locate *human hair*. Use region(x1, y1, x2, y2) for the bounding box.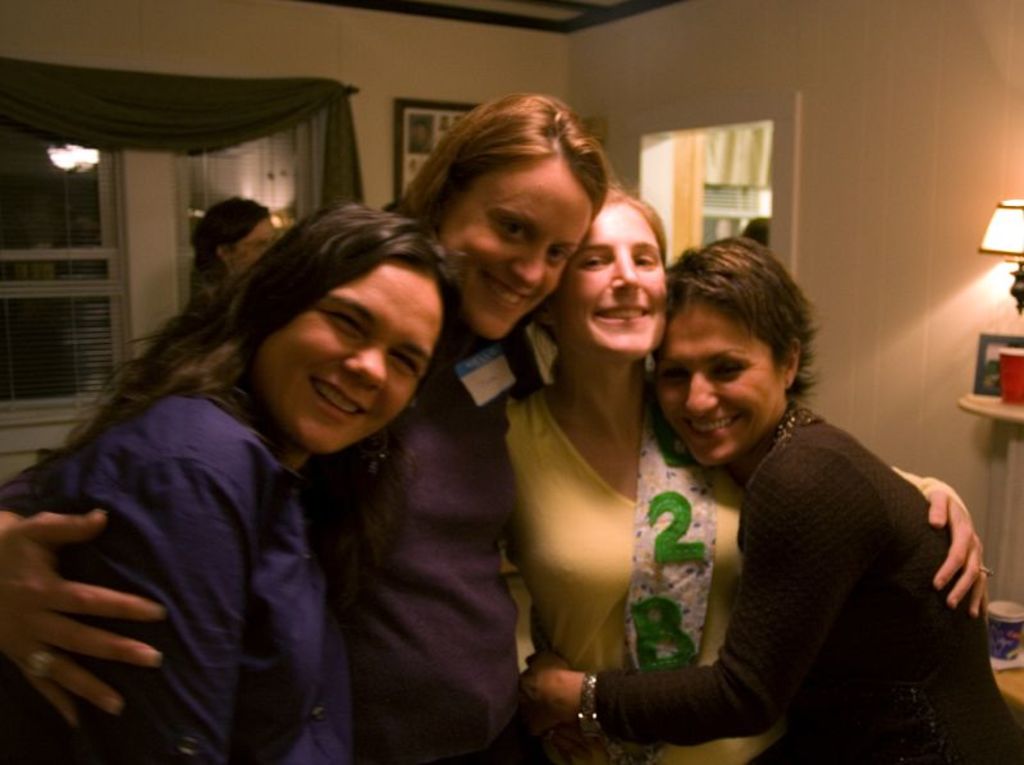
region(187, 194, 274, 312).
